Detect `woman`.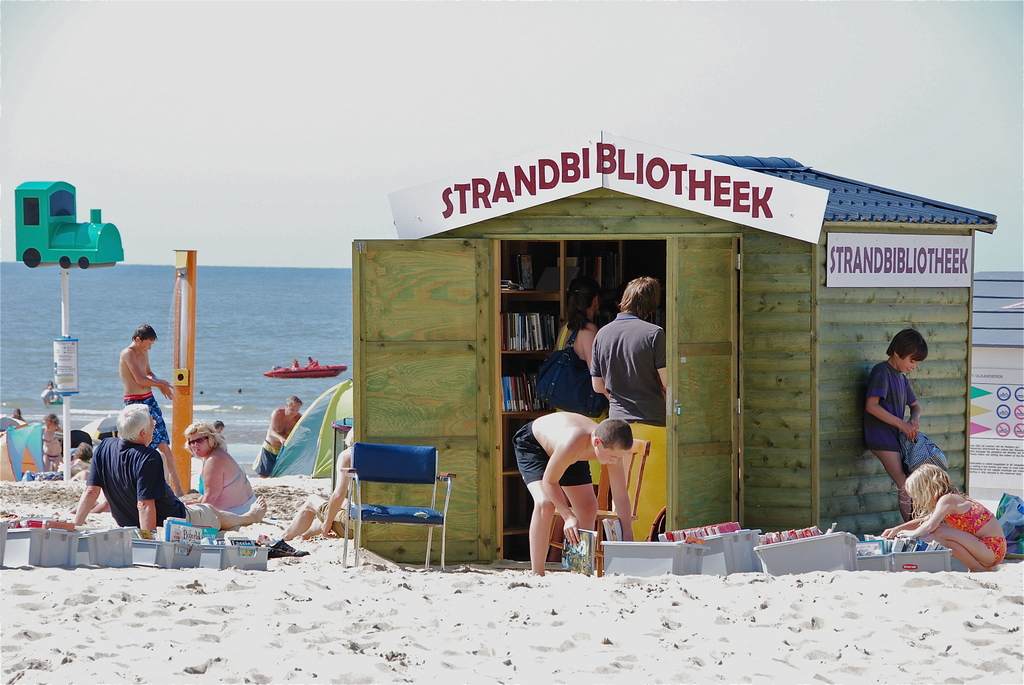
Detected at 180/420/257/515.
